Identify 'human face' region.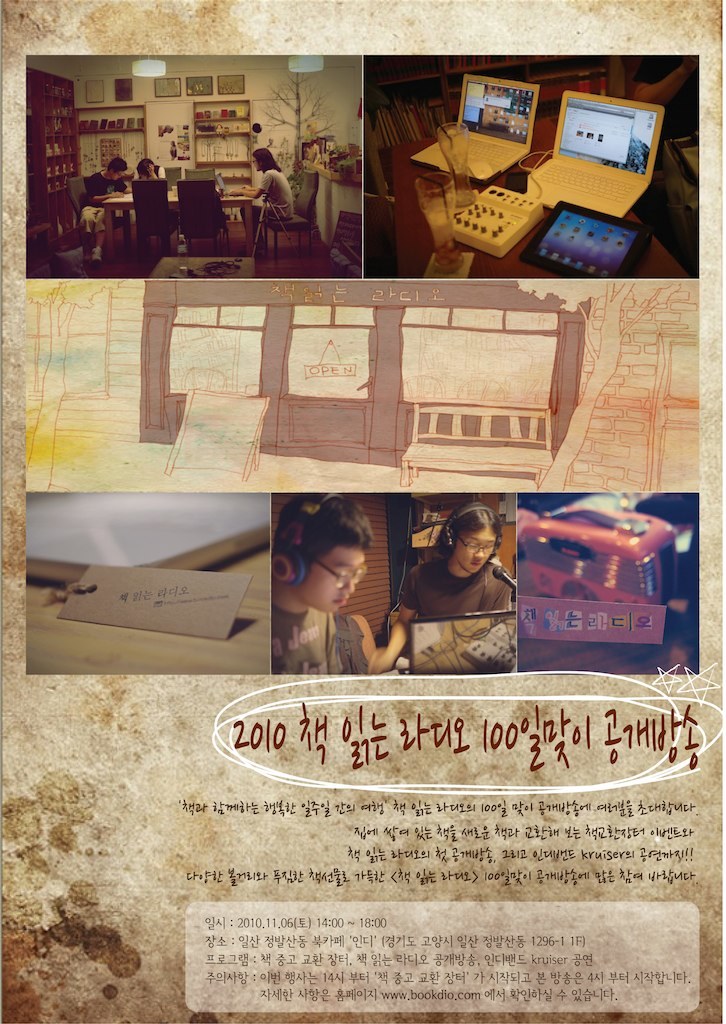
Region: left=294, top=545, right=369, bottom=614.
